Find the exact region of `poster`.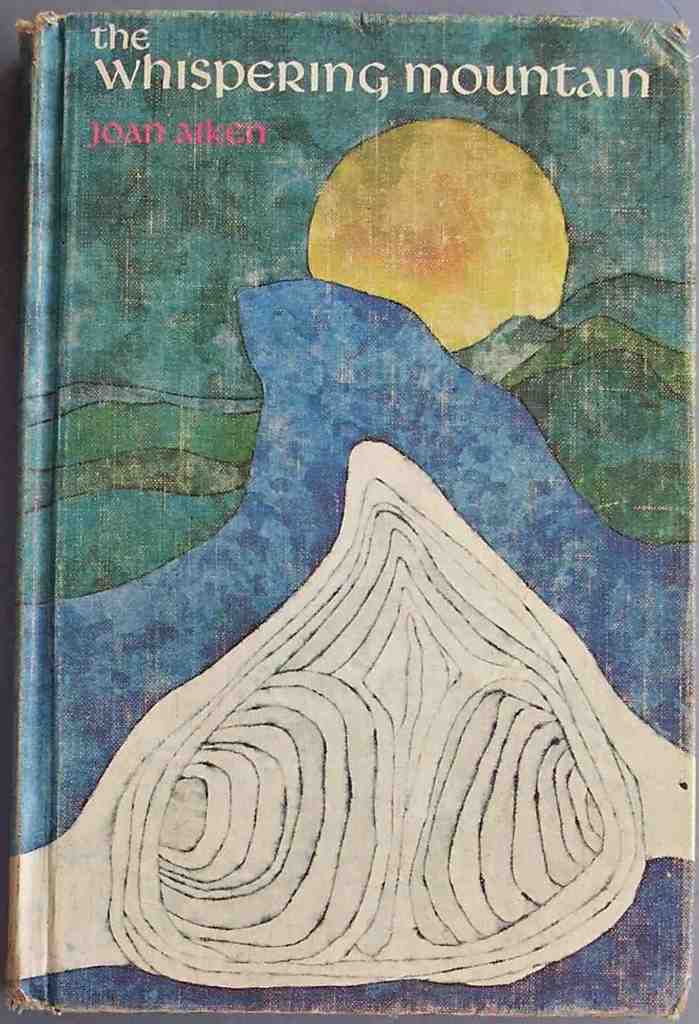
Exact region: select_region(1, 5, 698, 1023).
